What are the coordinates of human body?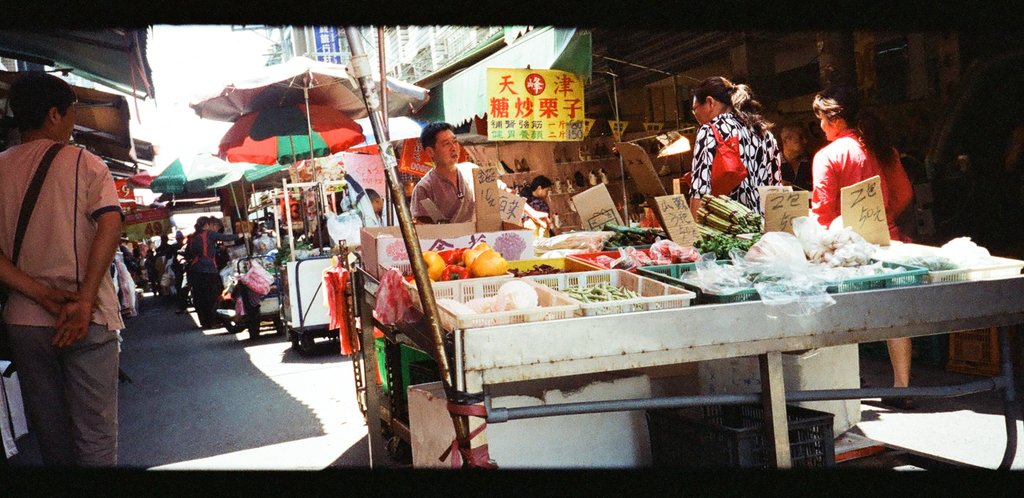
(left=402, top=125, right=547, bottom=230).
